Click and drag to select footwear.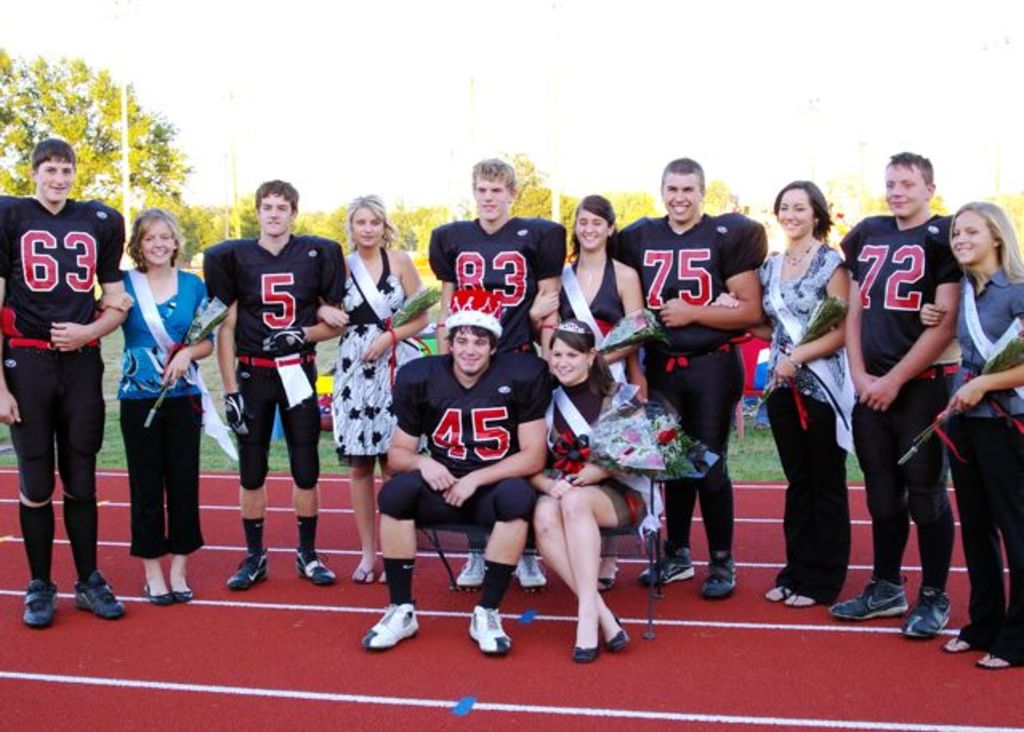
Selection: bbox(71, 585, 122, 621).
